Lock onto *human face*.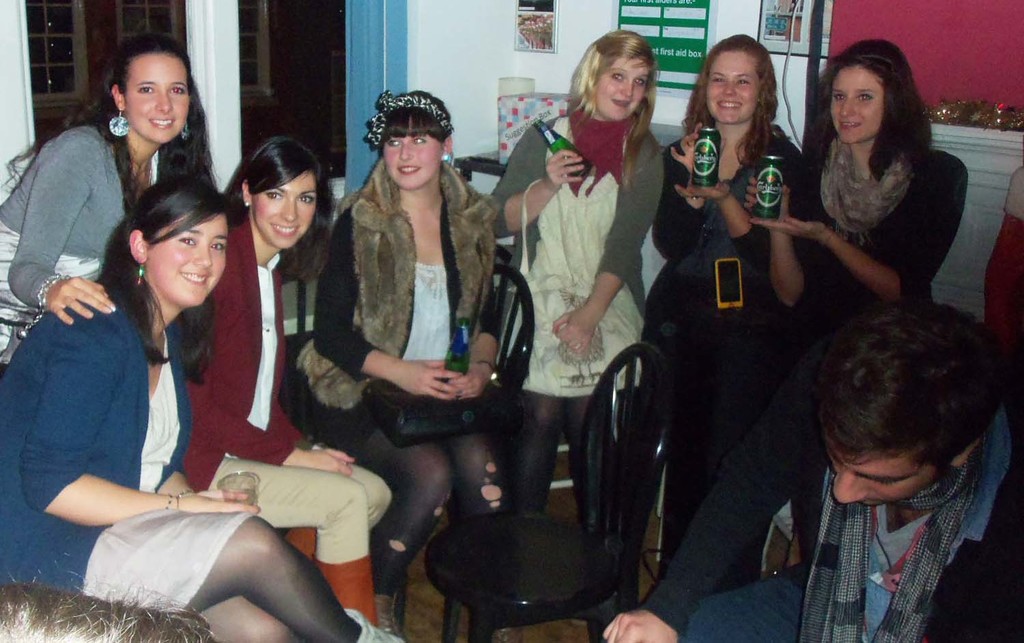
Locked: bbox=[709, 48, 757, 123].
